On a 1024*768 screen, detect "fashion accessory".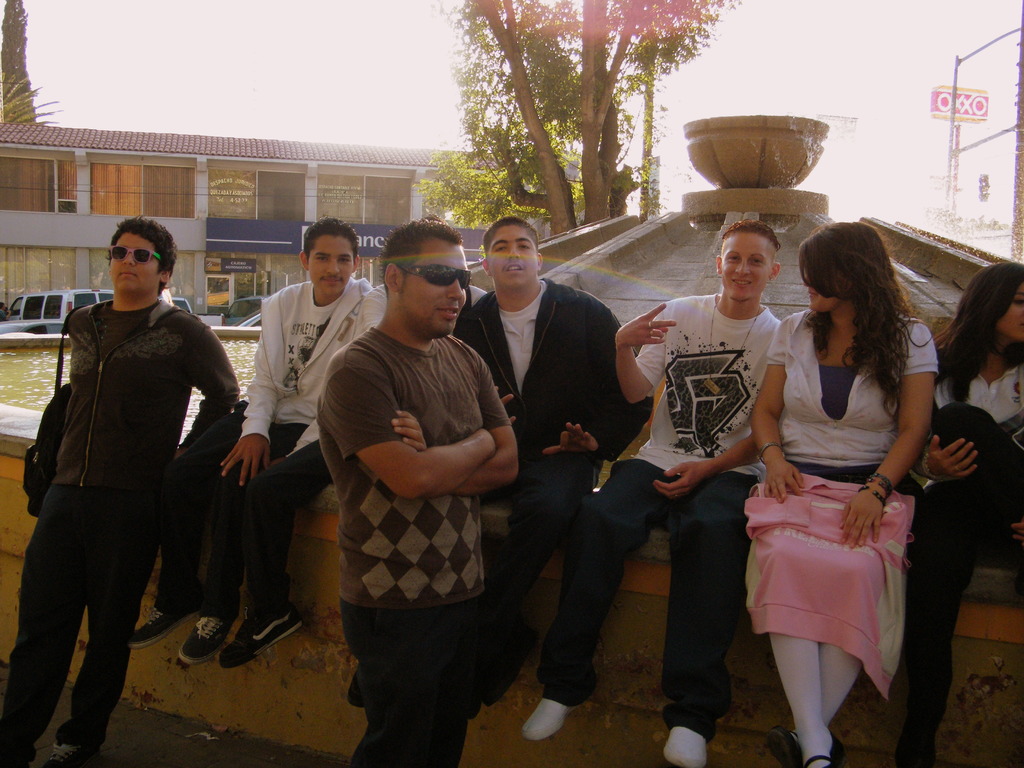
(661,723,708,767).
